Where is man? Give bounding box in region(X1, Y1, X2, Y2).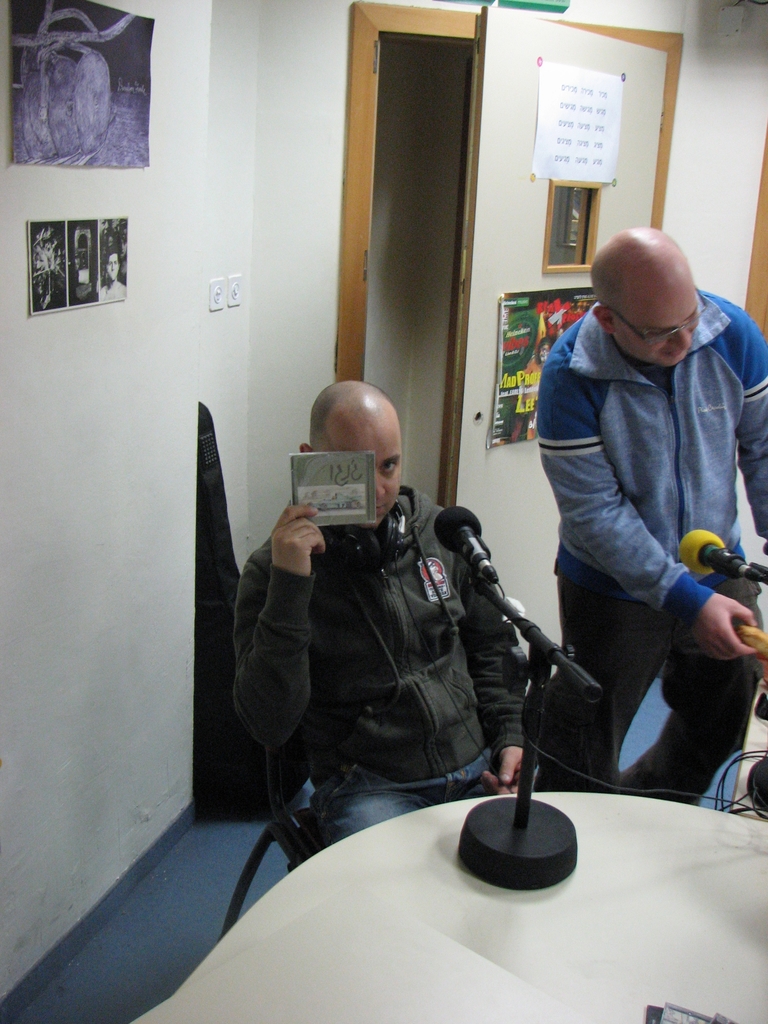
region(231, 373, 541, 863).
